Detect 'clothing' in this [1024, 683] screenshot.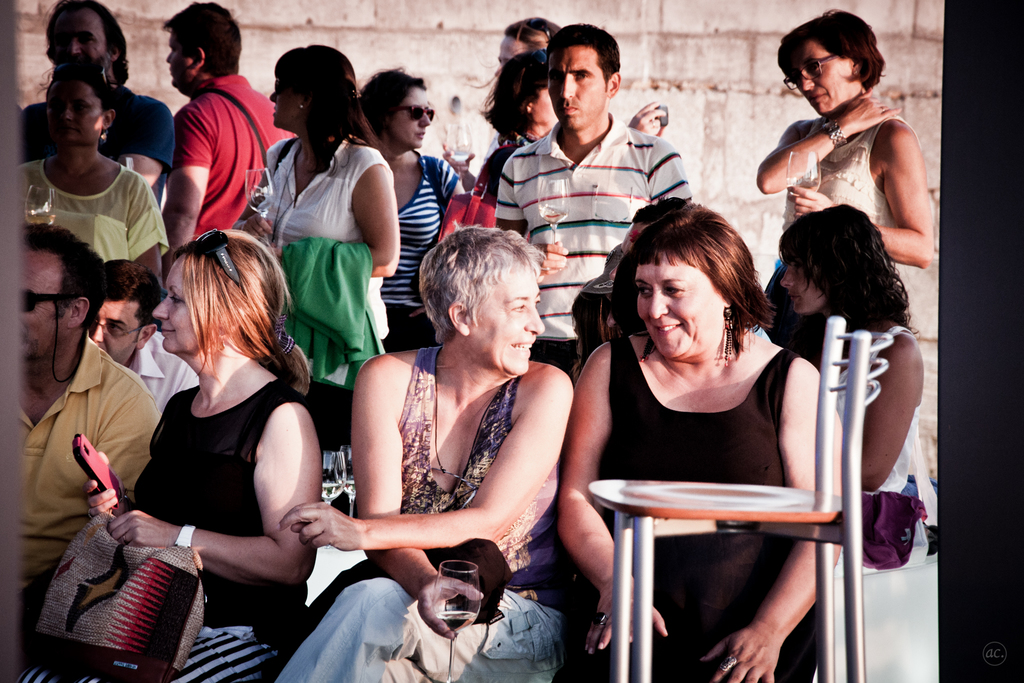
Detection: (x1=13, y1=333, x2=161, y2=598).
